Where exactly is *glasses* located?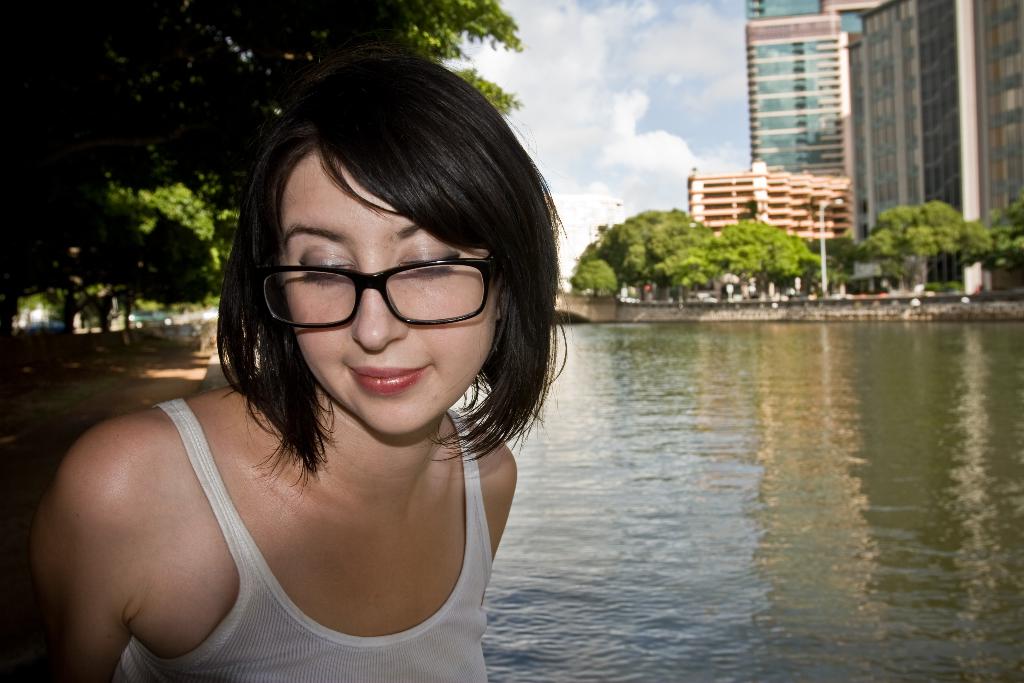
Its bounding box is [x1=246, y1=247, x2=506, y2=328].
